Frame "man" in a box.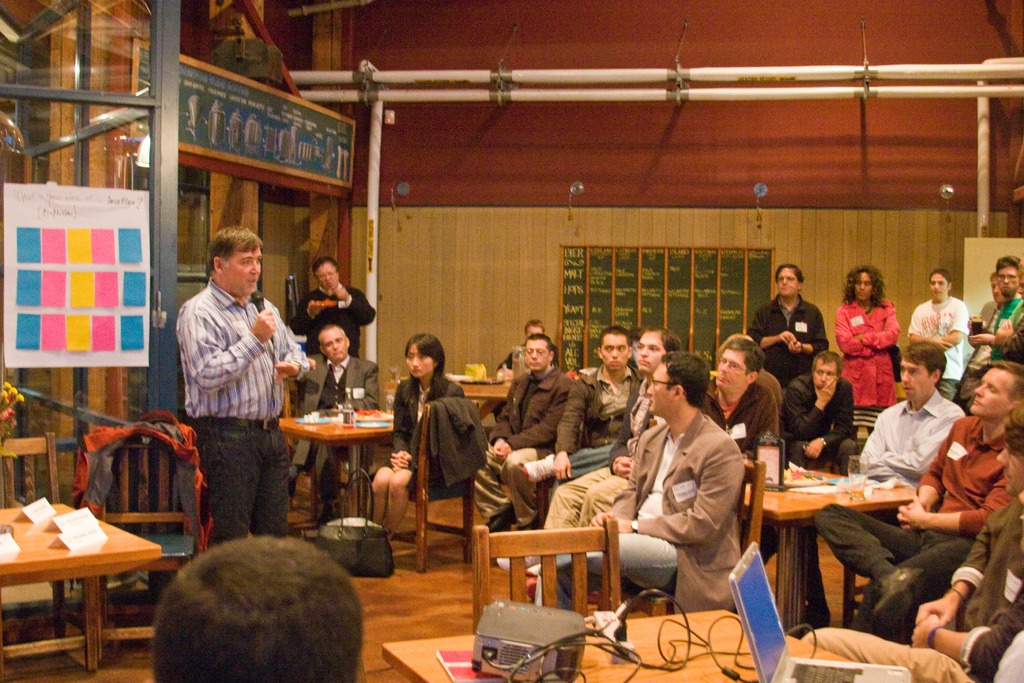
region(812, 358, 1023, 644).
